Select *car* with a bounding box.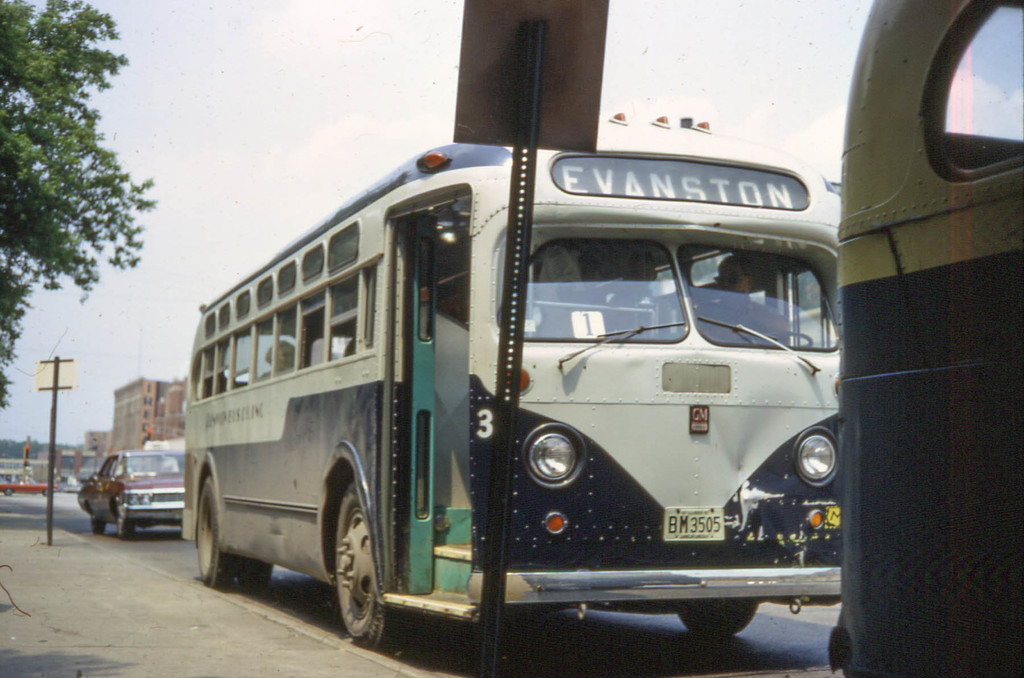
pyautogui.locateOnScreen(0, 468, 58, 496).
